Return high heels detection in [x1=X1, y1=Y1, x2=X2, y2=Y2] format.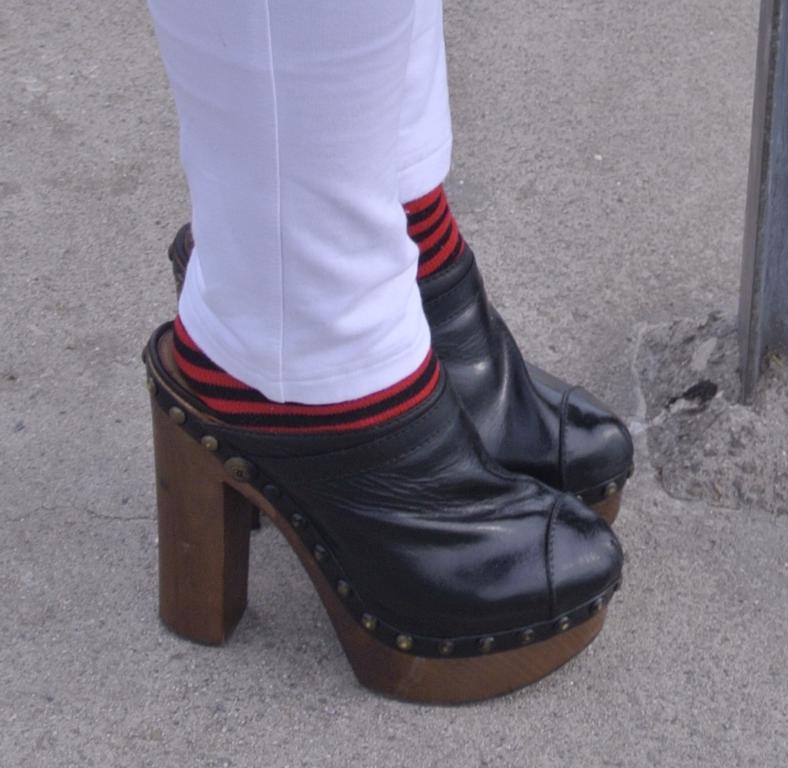
[x1=166, y1=221, x2=636, y2=524].
